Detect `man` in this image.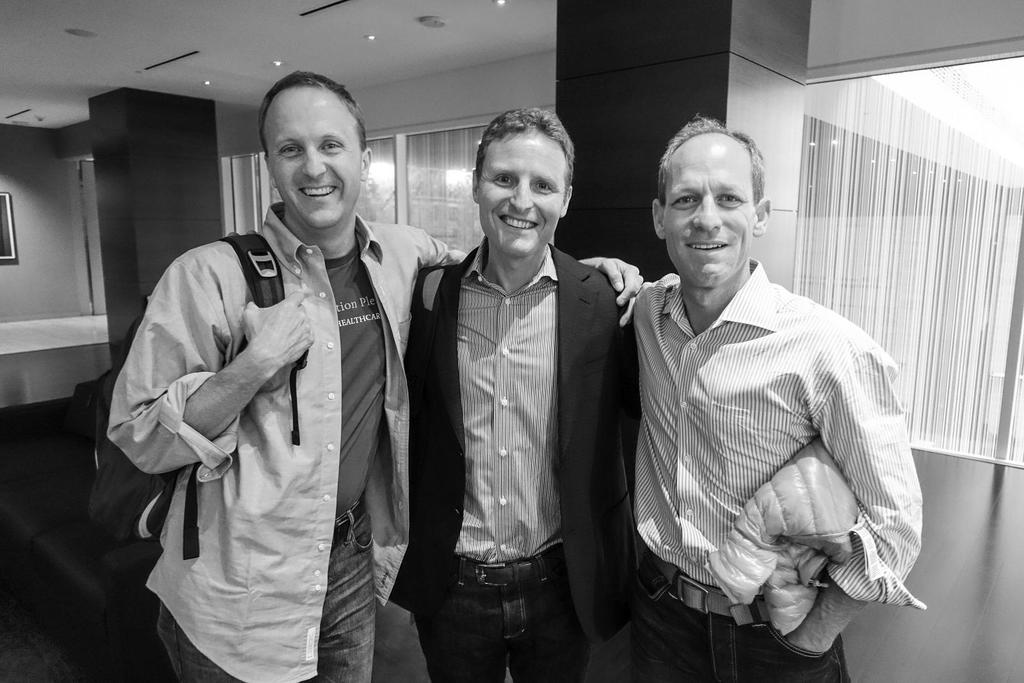
Detection: rect(388, 108, 641, 680).
